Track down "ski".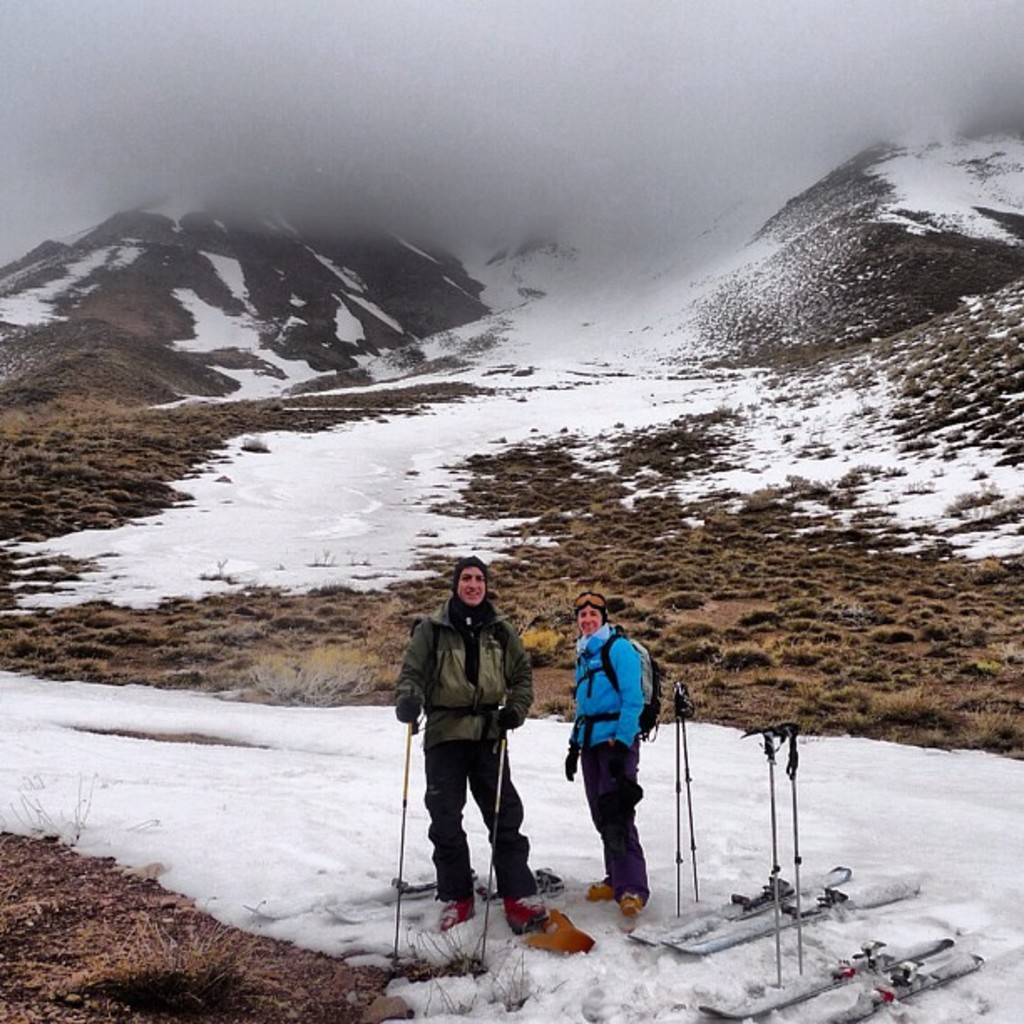
Tracked to [664, 870, 927, 962].
